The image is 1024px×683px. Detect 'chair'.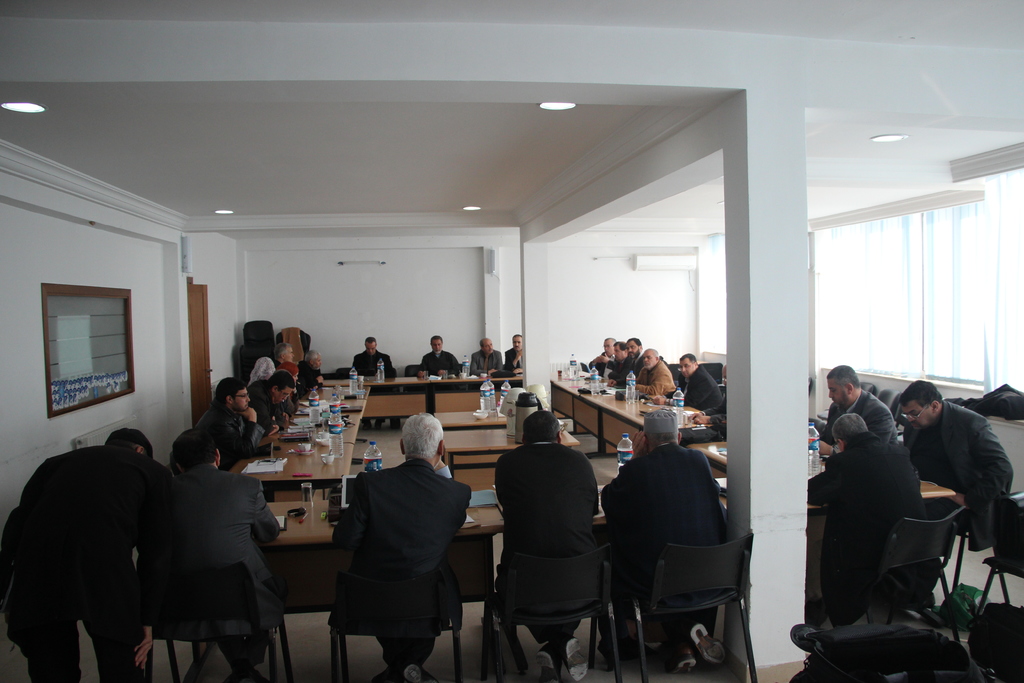
Detection: locate(625, 531, 757, 682).
